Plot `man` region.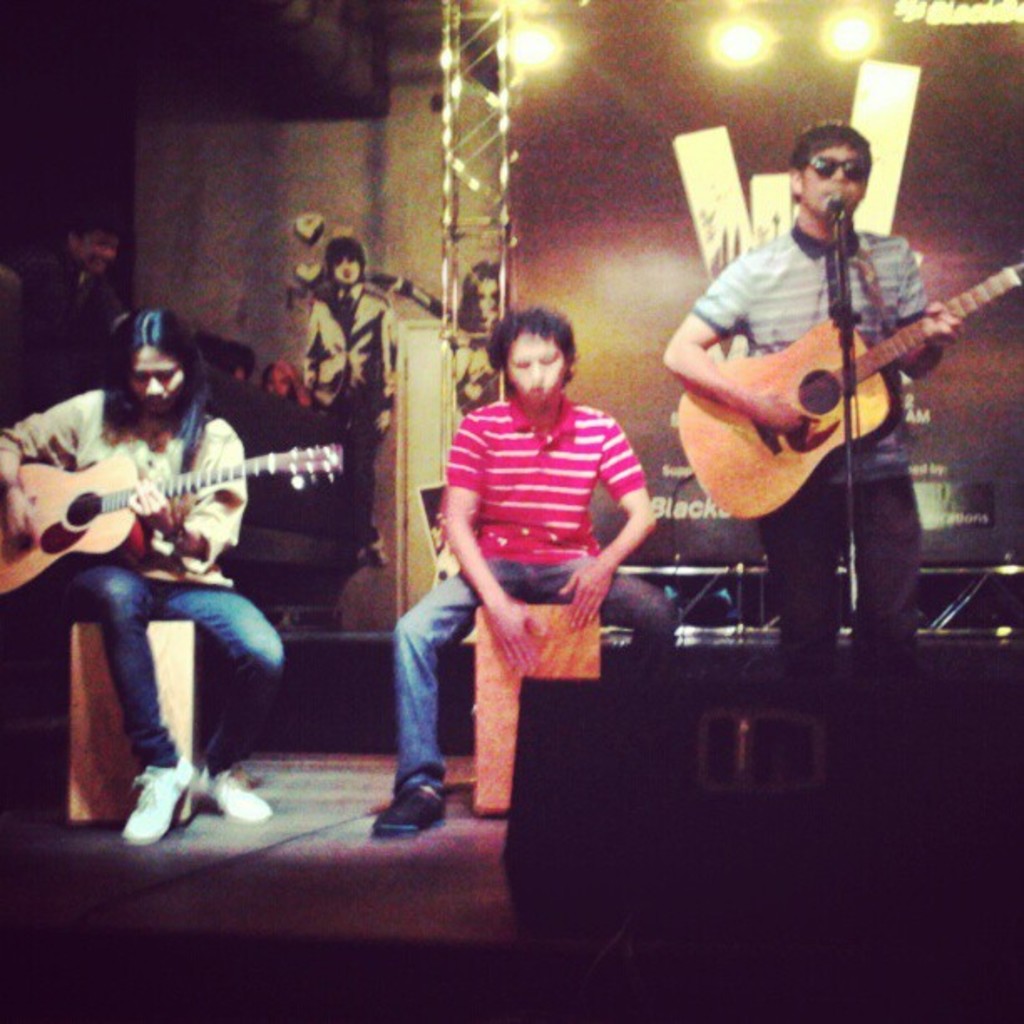
Plotted at (left=27, top=204, right=152, bottom=403).
